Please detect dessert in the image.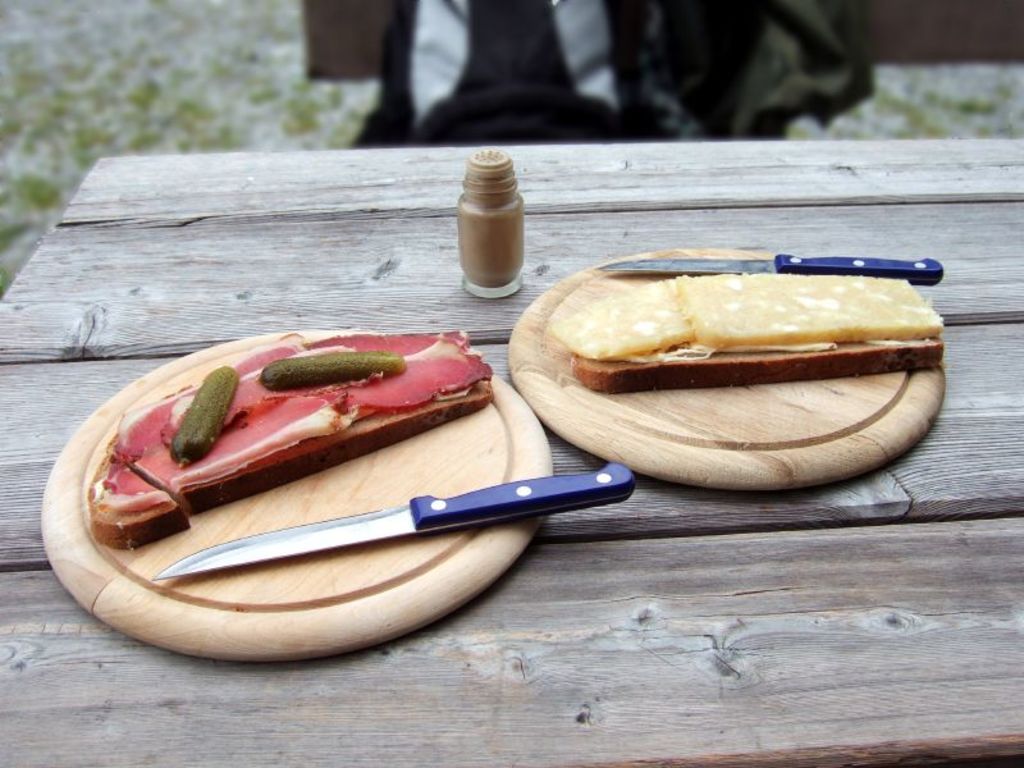
(left=550, top=275, right=940, bottom=396).
